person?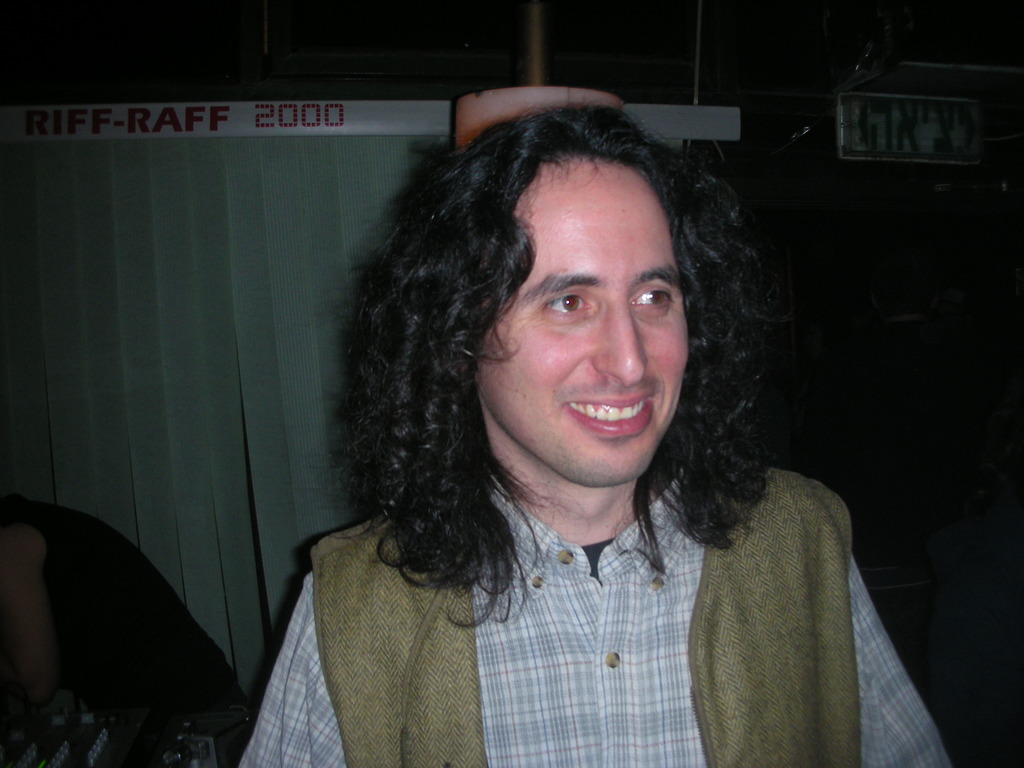
pyautogui.locateOnScreen(0, 420, 259, 767)
